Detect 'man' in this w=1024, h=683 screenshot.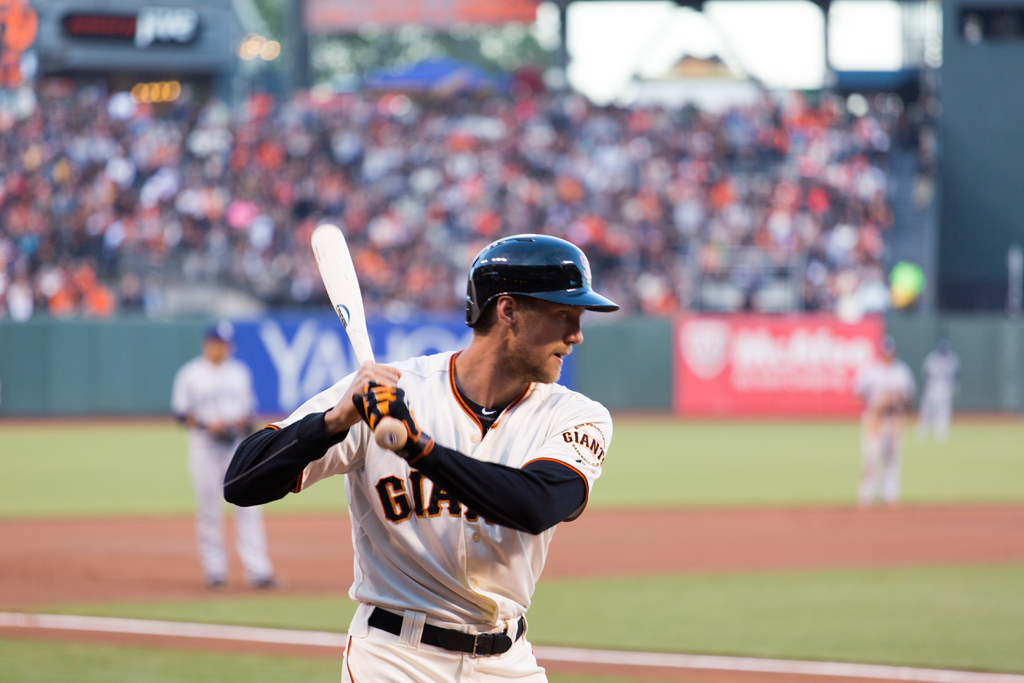
Detection: crop(231, 249, 618, 682).
